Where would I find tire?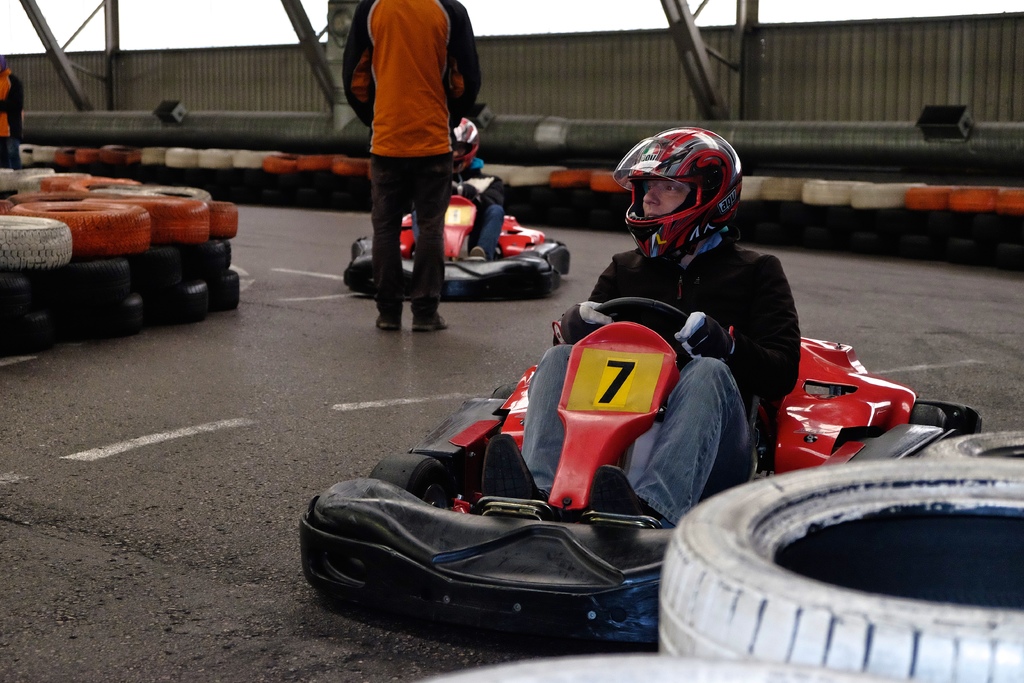
At {"left": 0, "top": 213, "right": 72, "bottom": 268}.
